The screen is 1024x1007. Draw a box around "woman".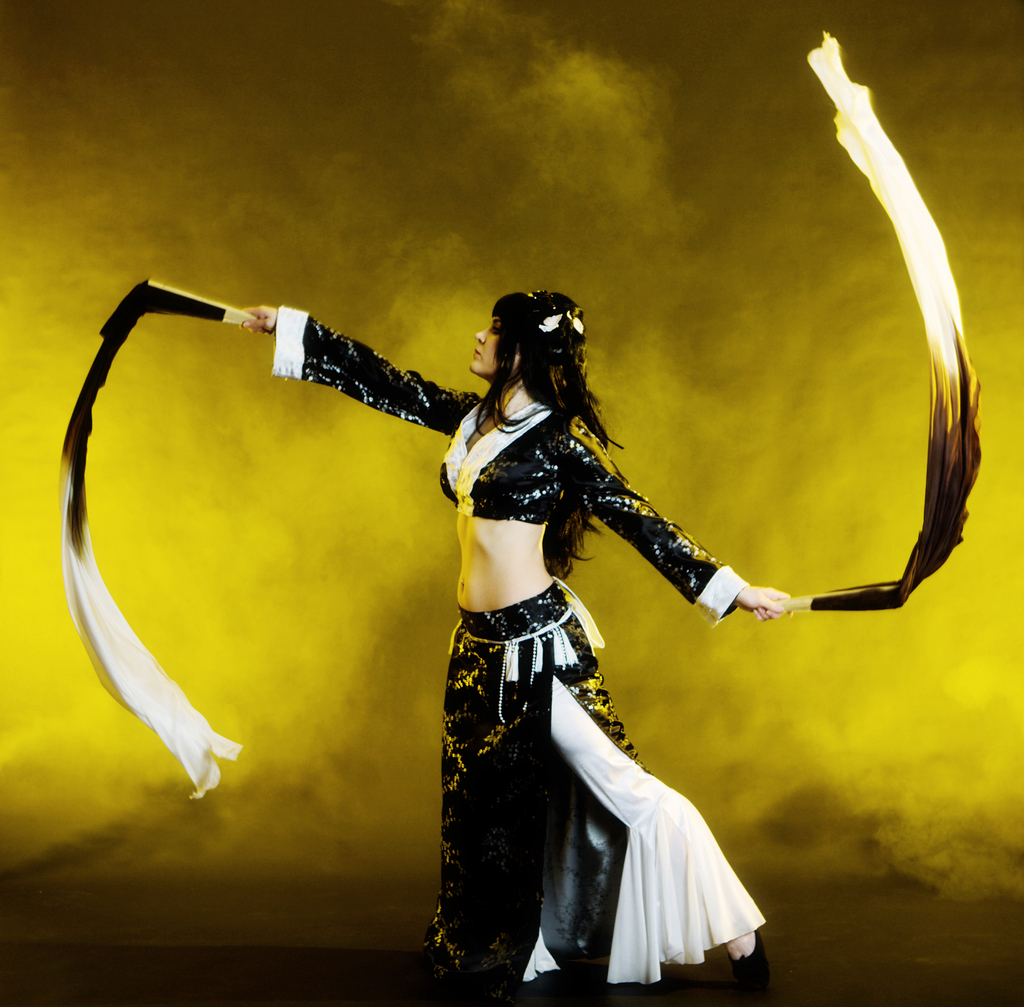
(246, 221, 816, 979).
